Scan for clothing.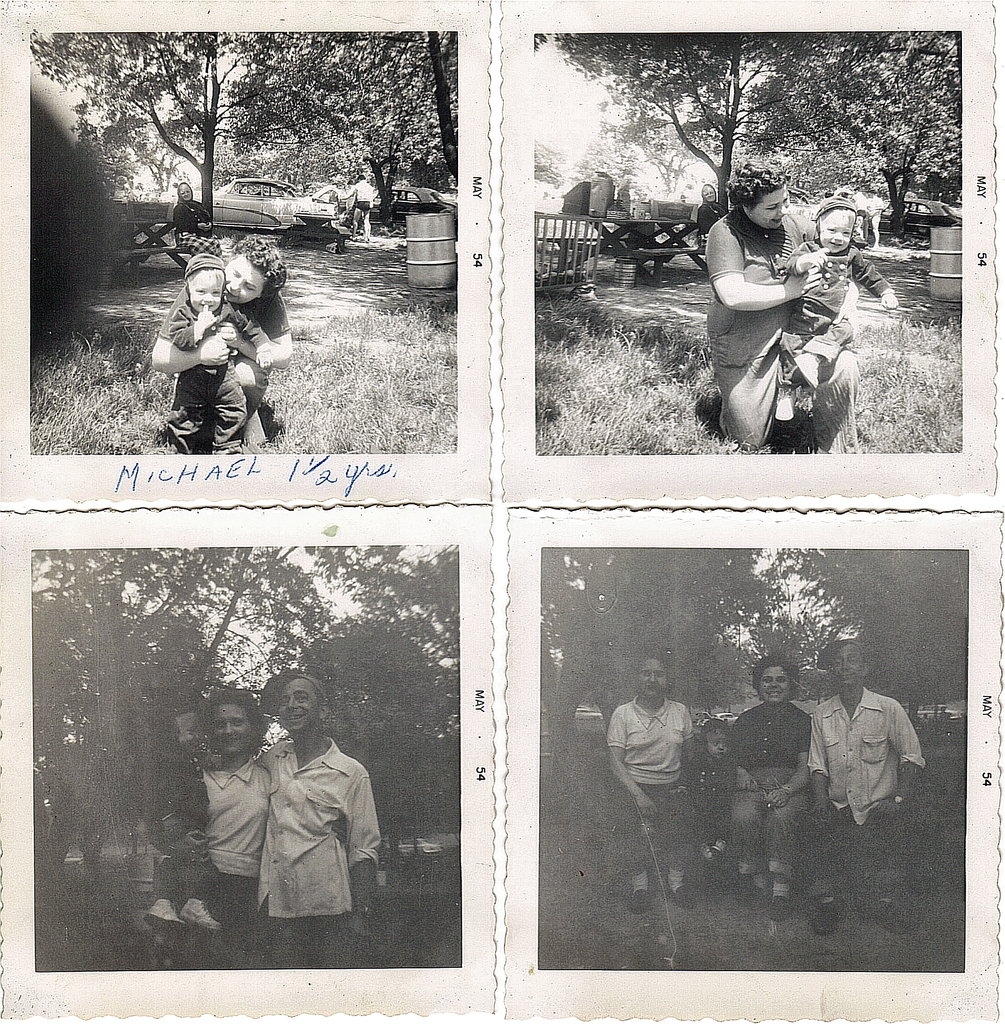
Scan result: <box>171,298,275,447</box>.
